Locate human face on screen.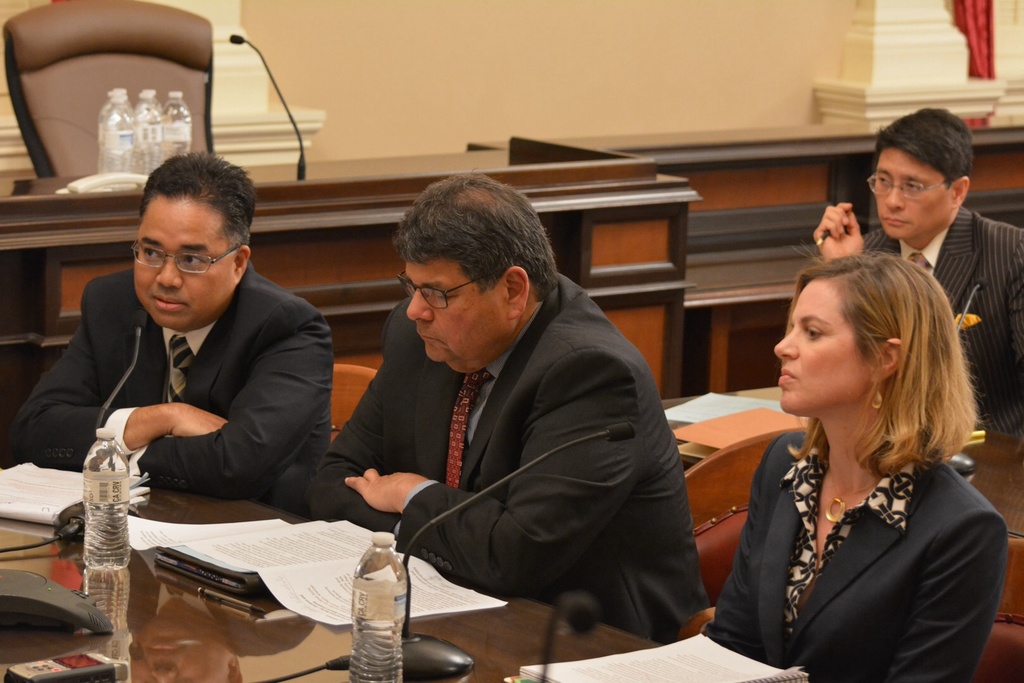
On screen at <region>771, 281, 870, 416</region>.
